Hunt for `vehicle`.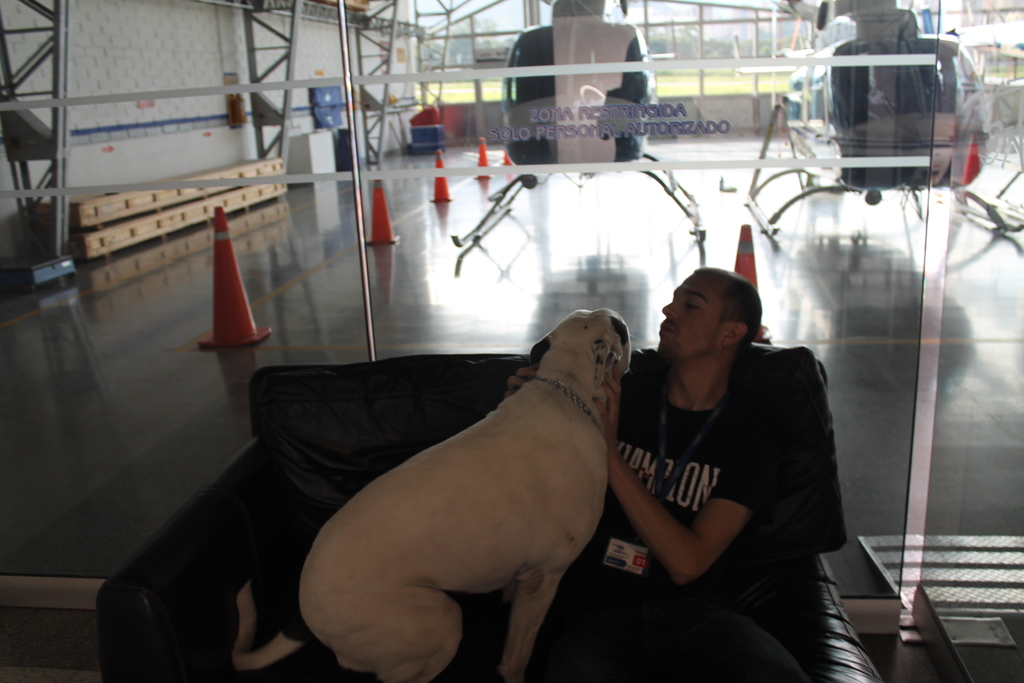
Hunted down at {"left": 451, "top": 0, "right": 710, "bottom": 247}.
